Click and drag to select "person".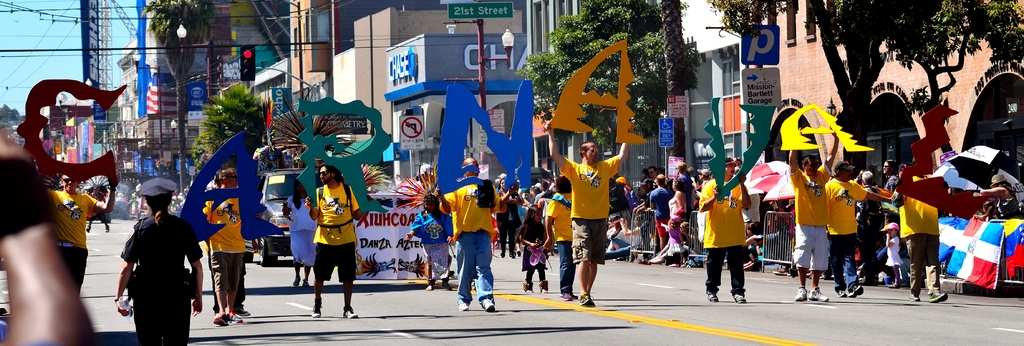
Selection: rect(823, 157, 882, 295).
